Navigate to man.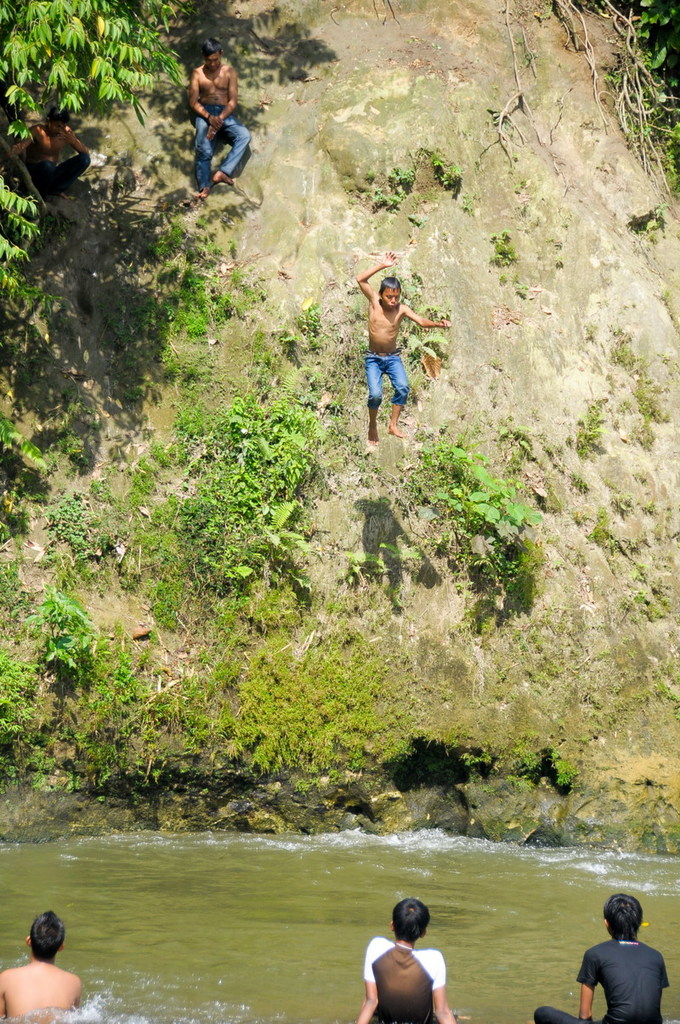
Navigation target: 531/887/669/1023.
